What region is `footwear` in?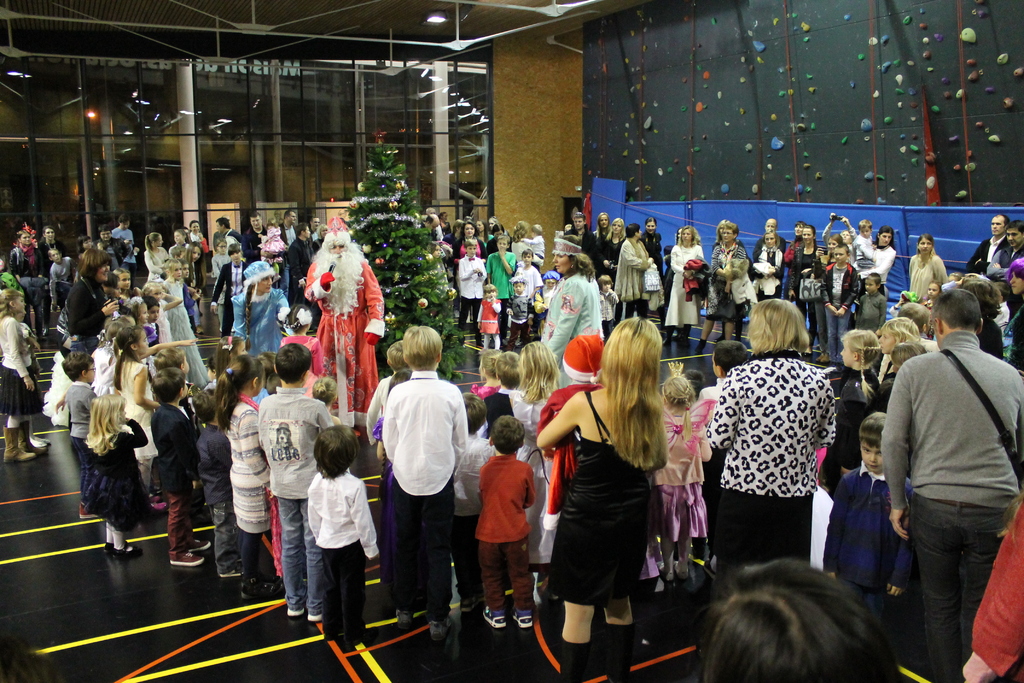
locate(481, 604, 509, 623).
